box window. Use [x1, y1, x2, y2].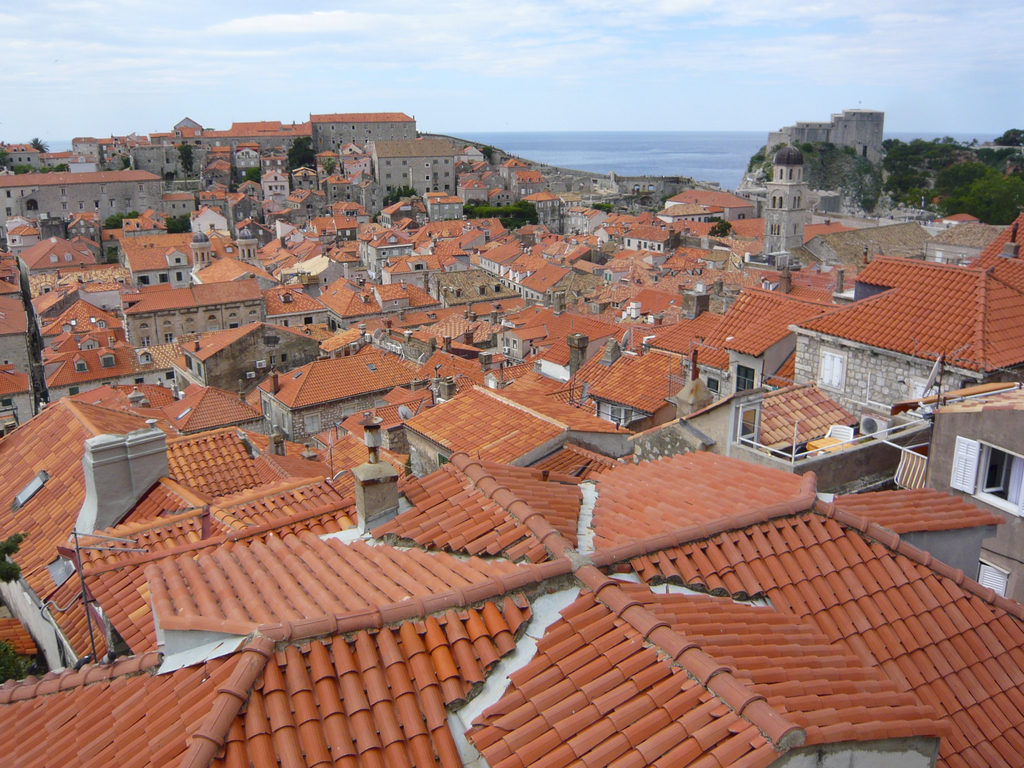
[737, 367, 752, 394].
